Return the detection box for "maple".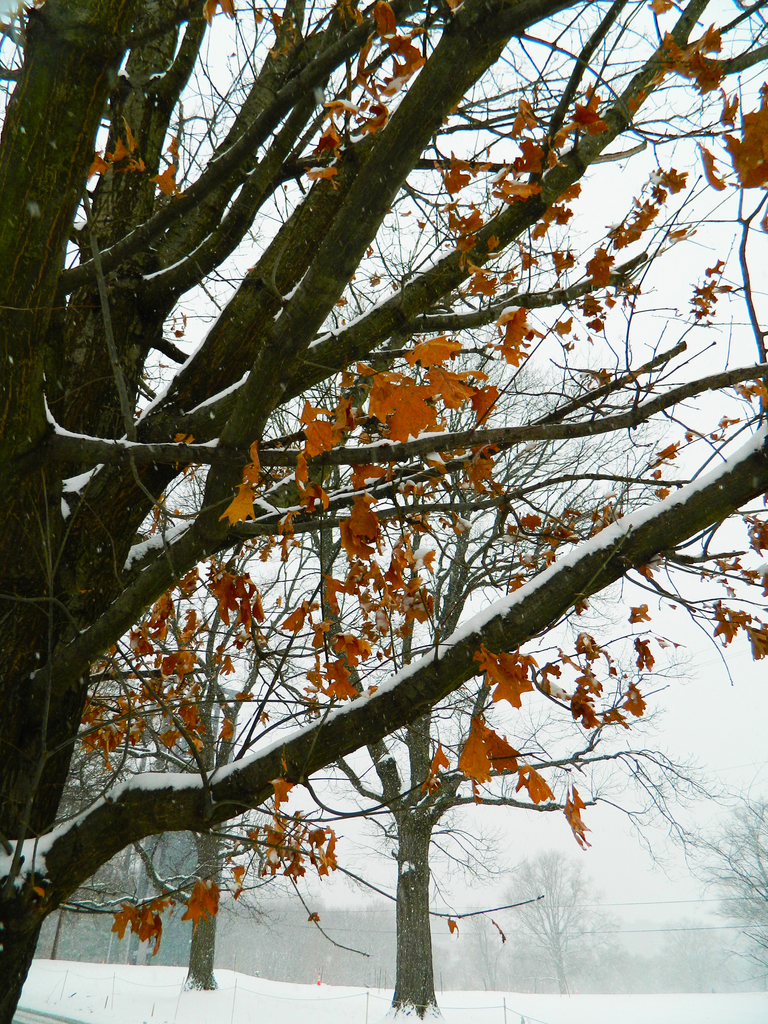
select_region(10, 15, 692, 1023).
